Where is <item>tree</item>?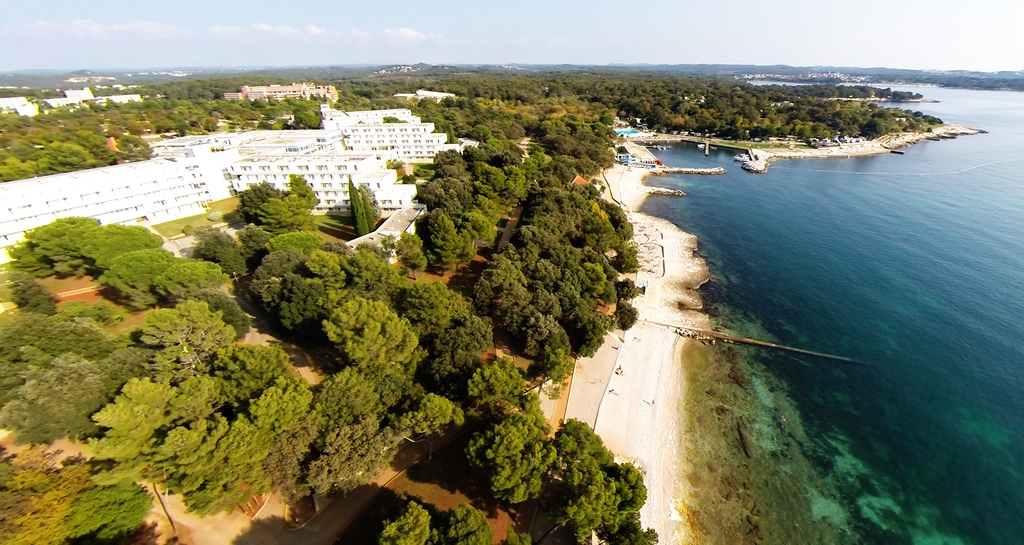
detection(352, 178, 380, 242).
